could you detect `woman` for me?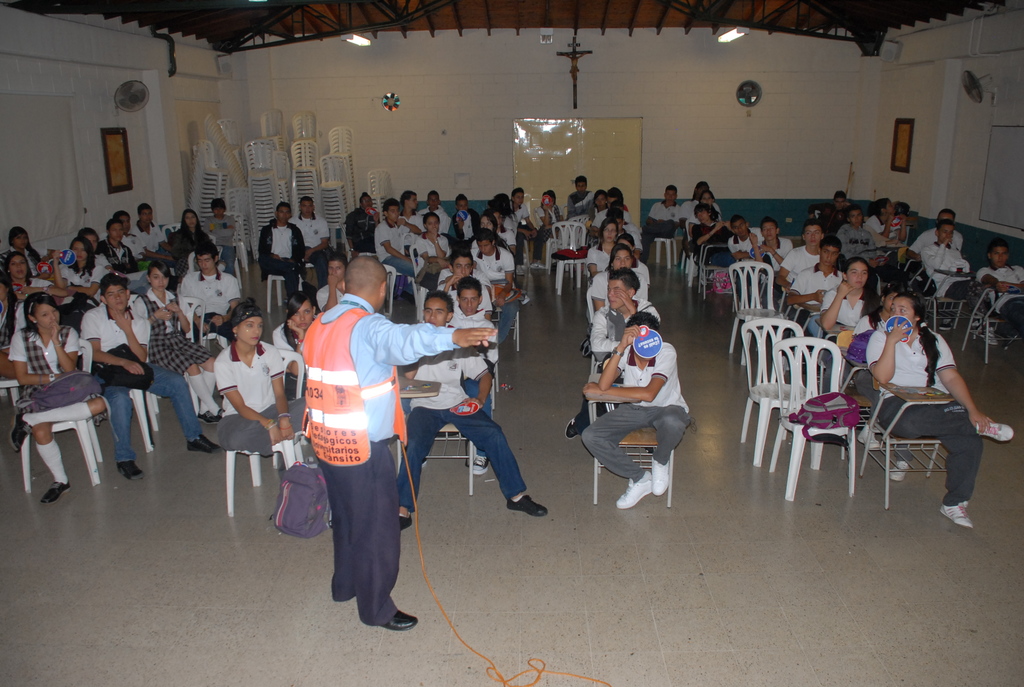
Detection result: select_region(868, 271, 985, 516).
